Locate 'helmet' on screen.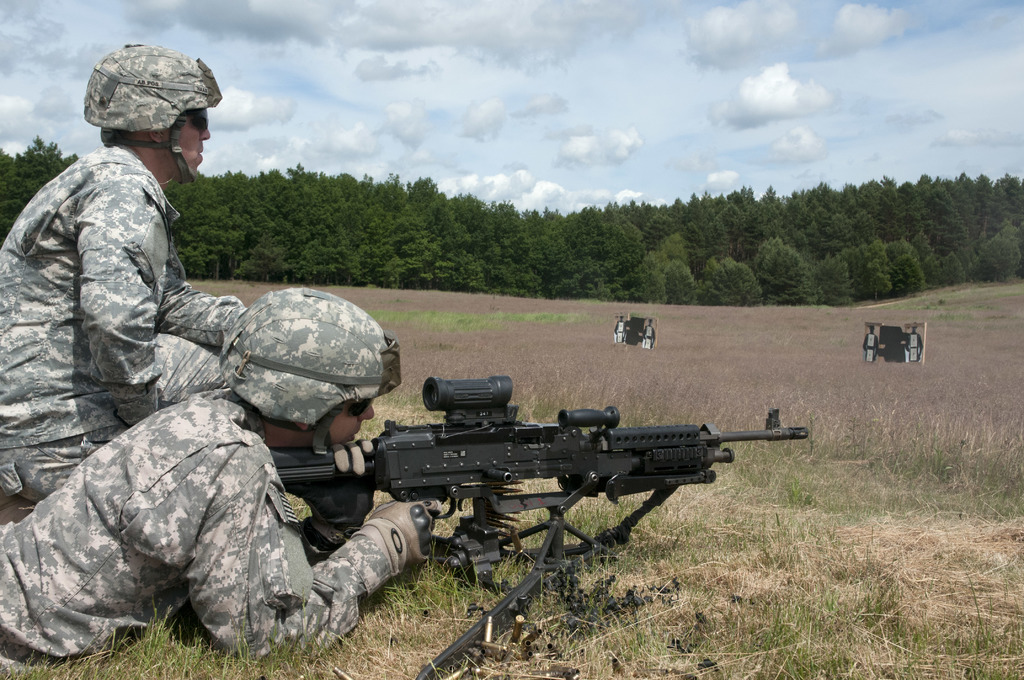
On screen at box(220, 292, 391, 457).
